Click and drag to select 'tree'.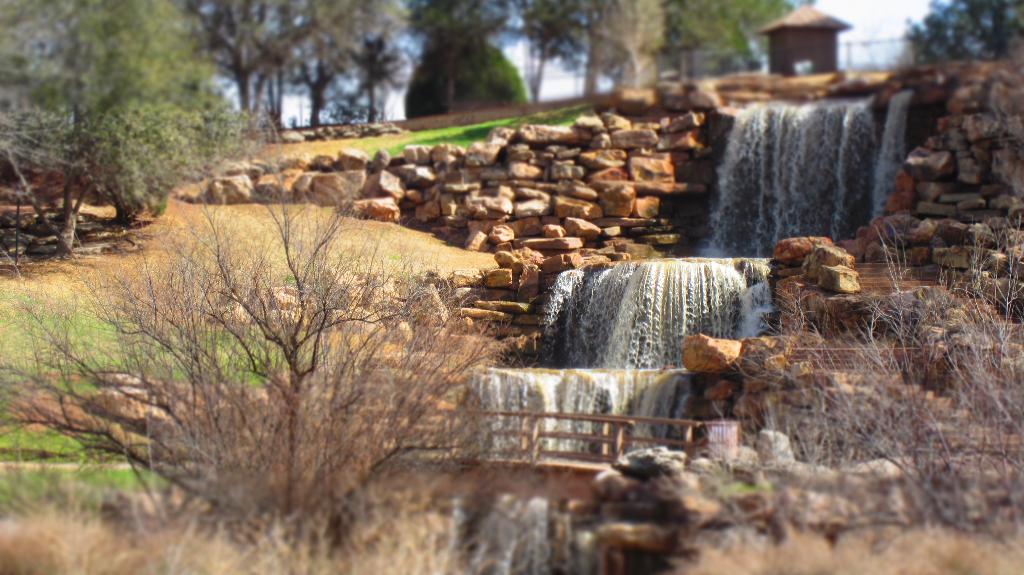
Selection: {"left": 646, "top": 0, "right": 797, "bottom": 80}.
